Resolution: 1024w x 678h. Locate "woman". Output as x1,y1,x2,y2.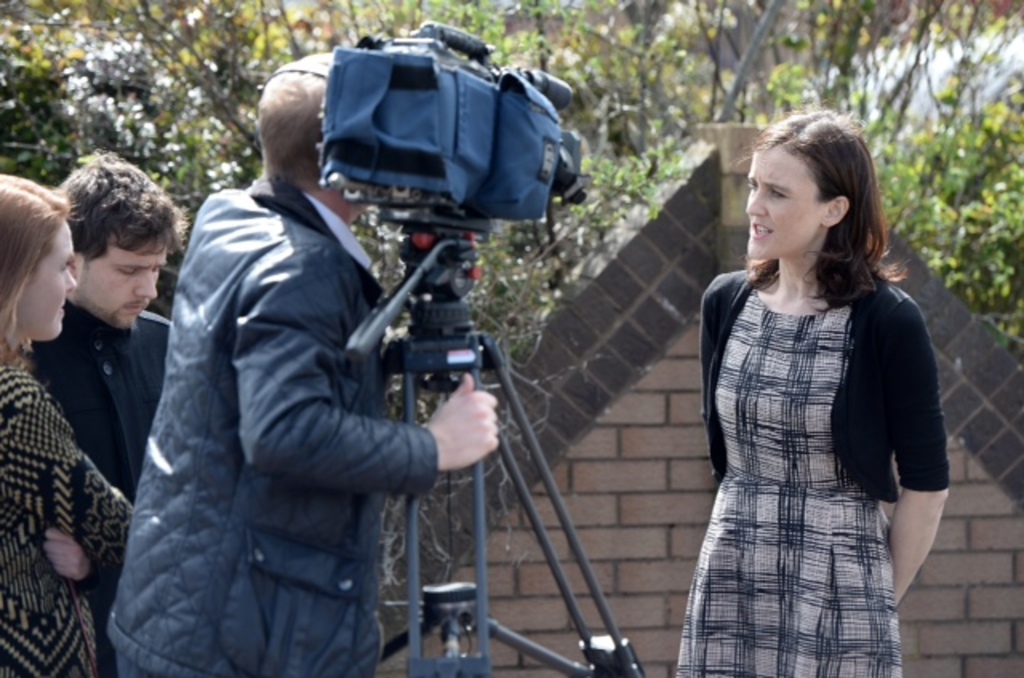
0,170,133,676.
